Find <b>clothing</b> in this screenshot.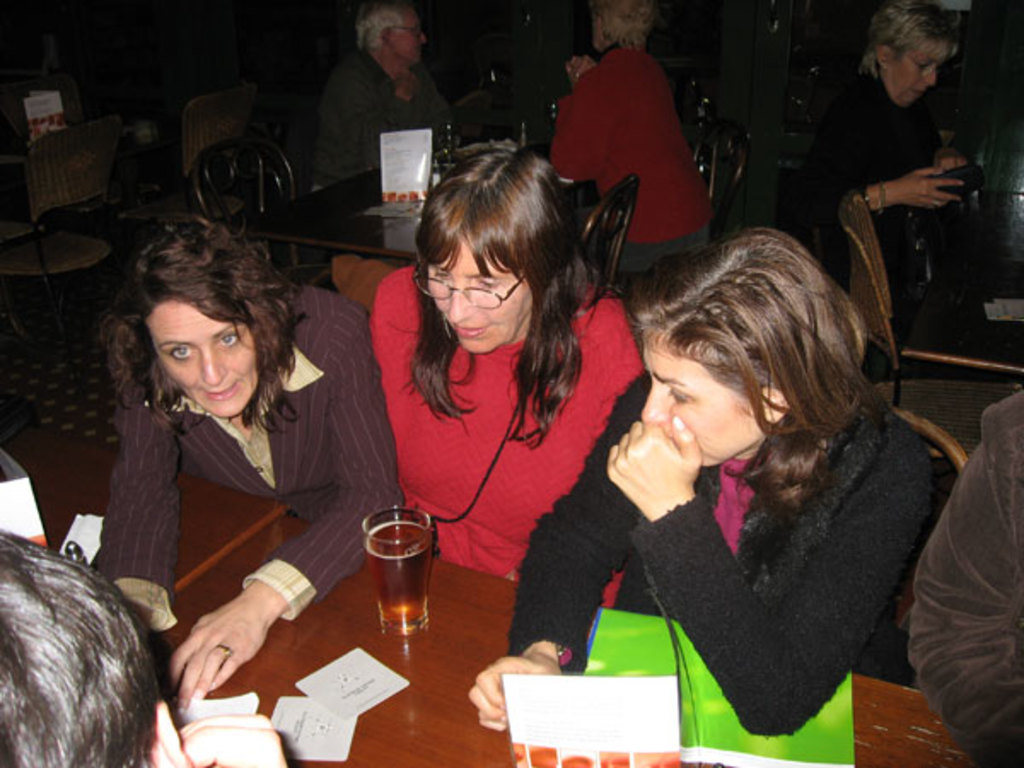
The bounding box for <b>clothing</b> is locate(367, 259, 650, 609).
